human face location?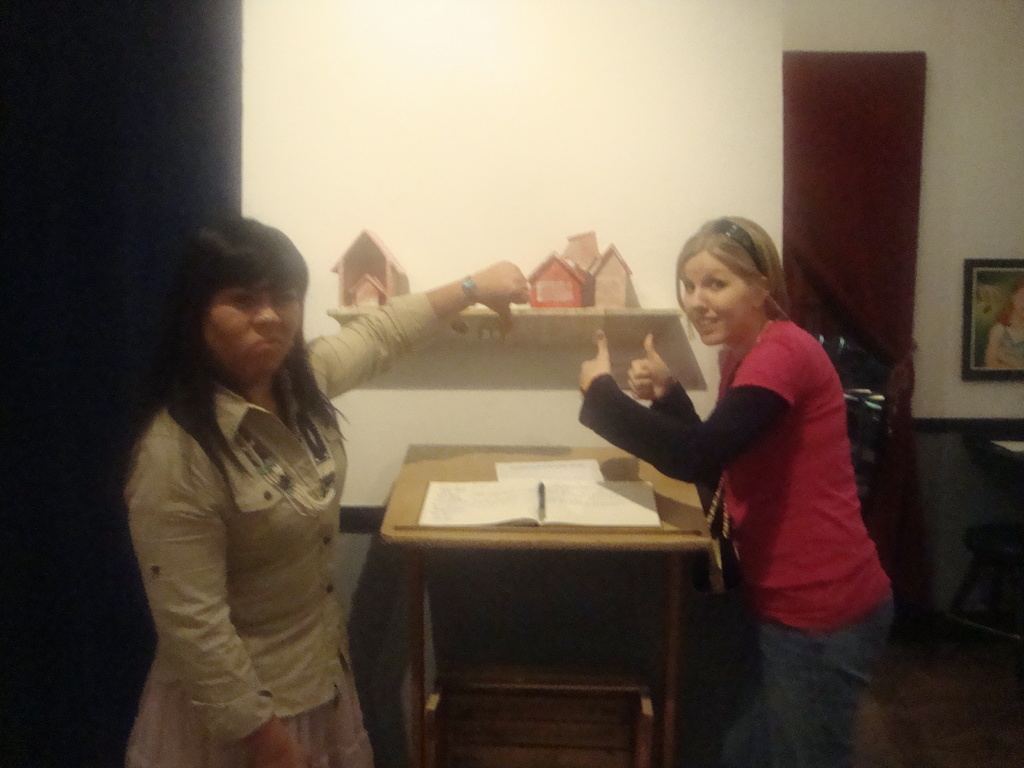
682,250,746,344
